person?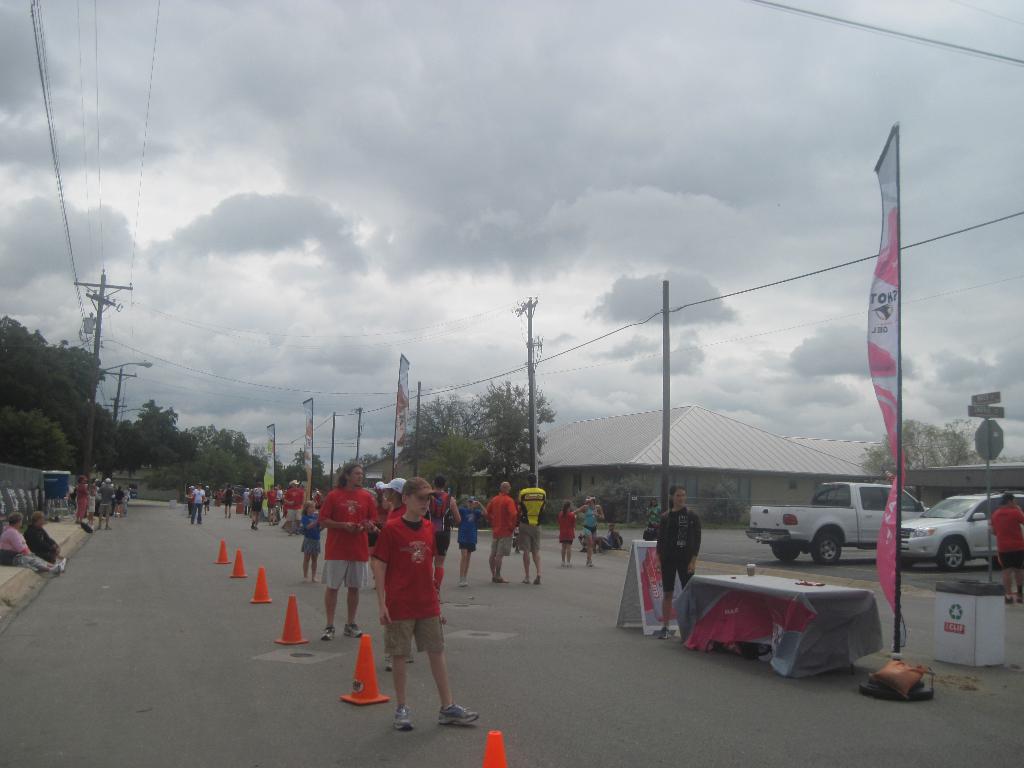
[x1=23, y1=509, x2=59, y2=565]
